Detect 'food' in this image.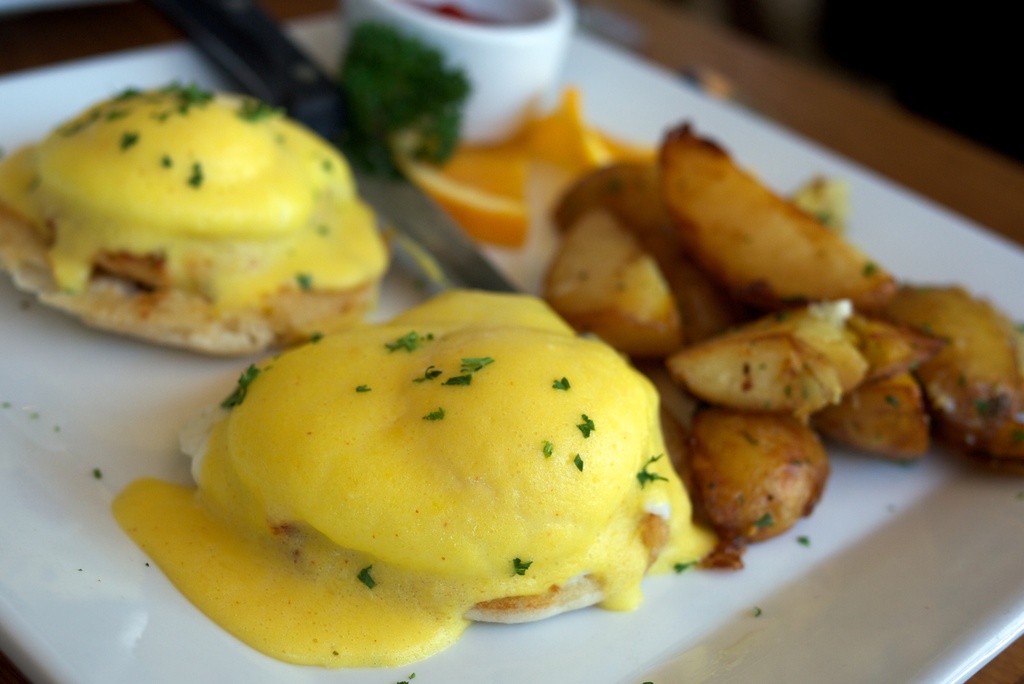
Detection: (x1=0, y1=73, x2=410, y2=362).
